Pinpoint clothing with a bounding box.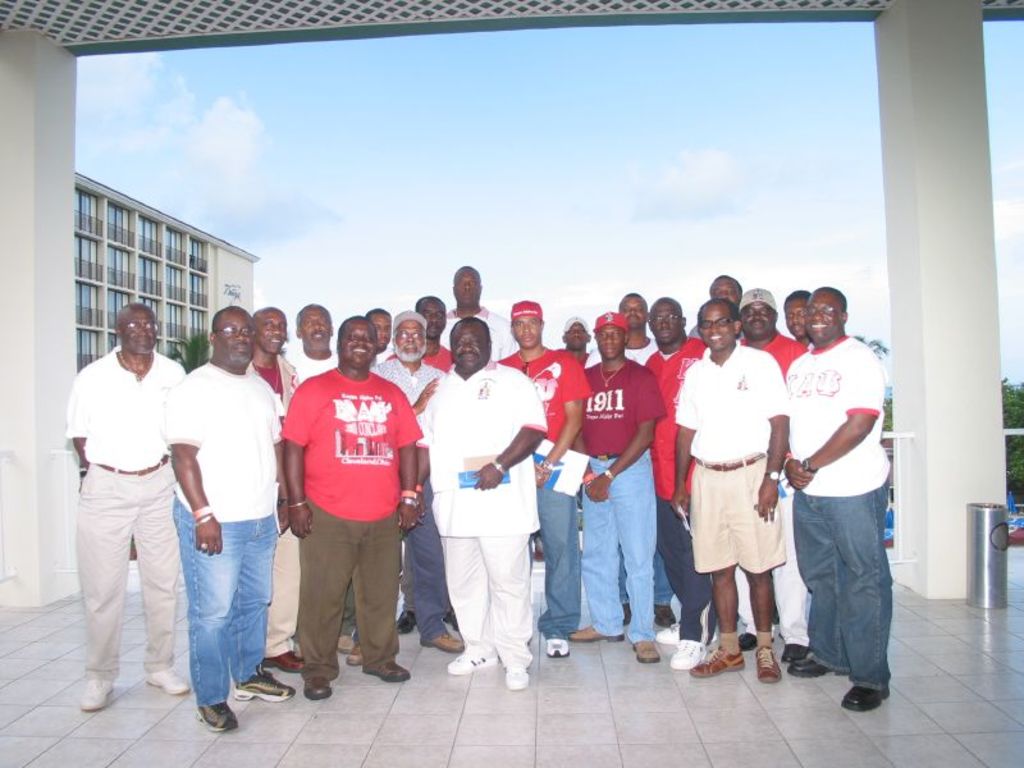
[x1=774, y1=329, x2=895, y2=694].
